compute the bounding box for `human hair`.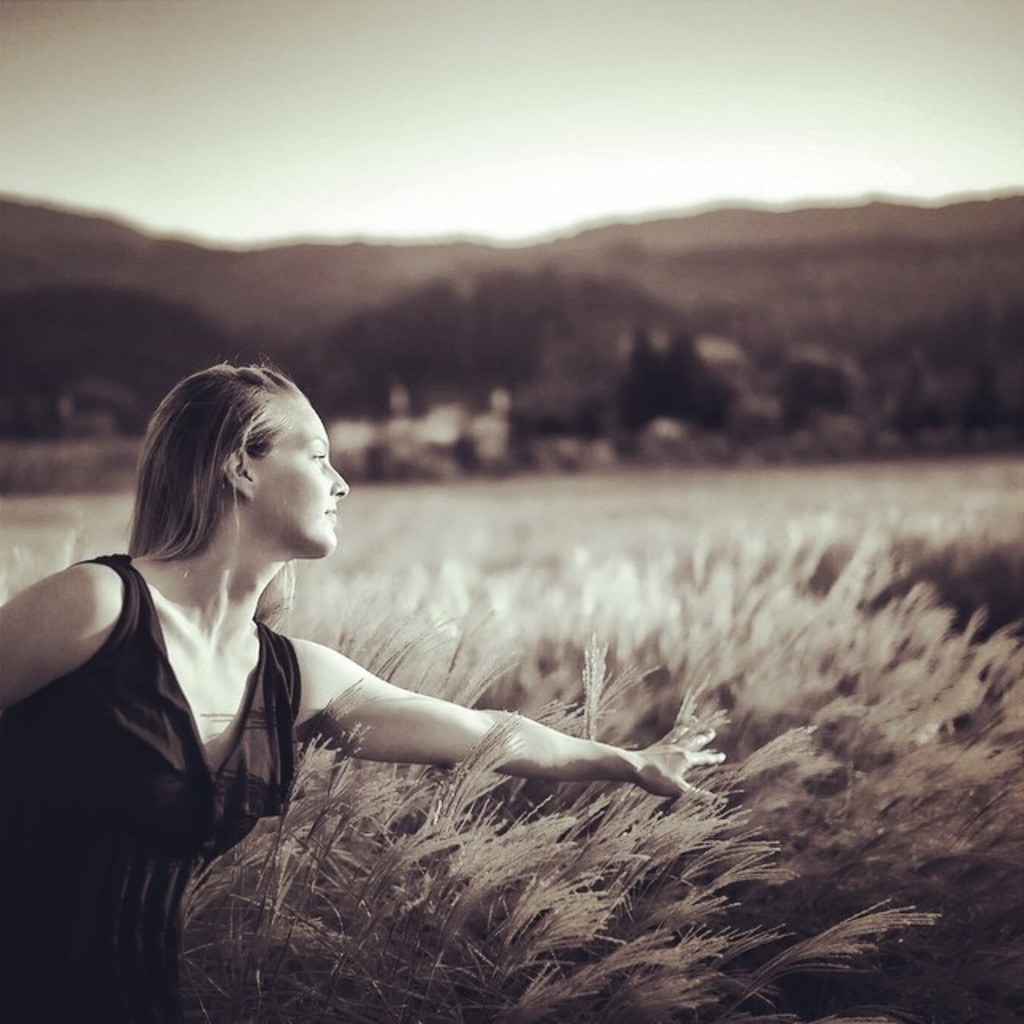
rect(130, 362, 338, 634).
